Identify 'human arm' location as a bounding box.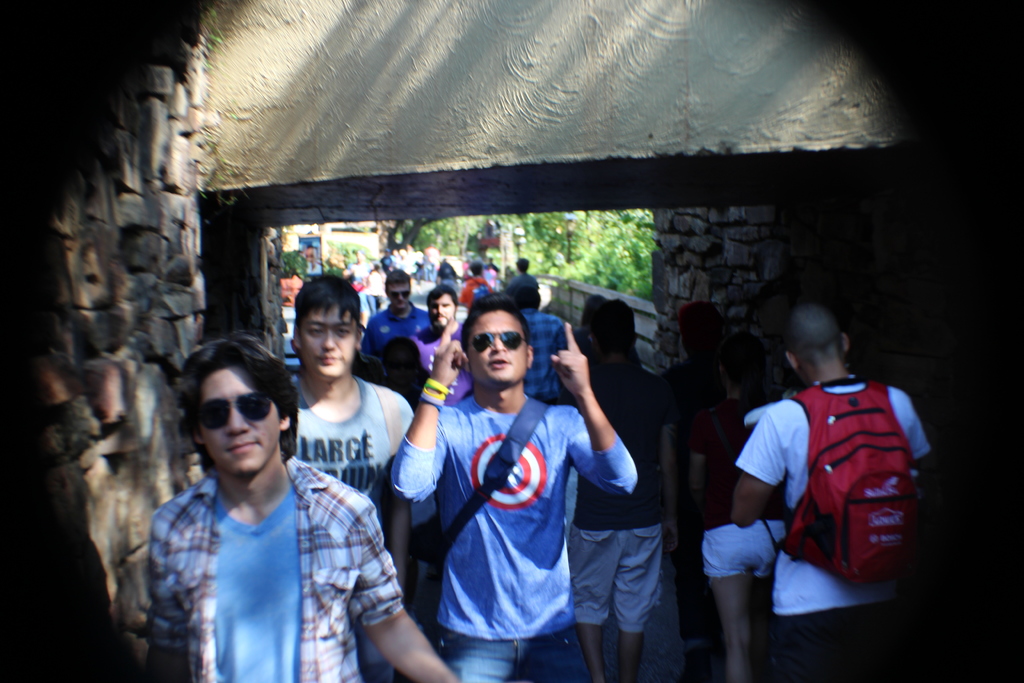
rect(727, 399, 794, 533).
